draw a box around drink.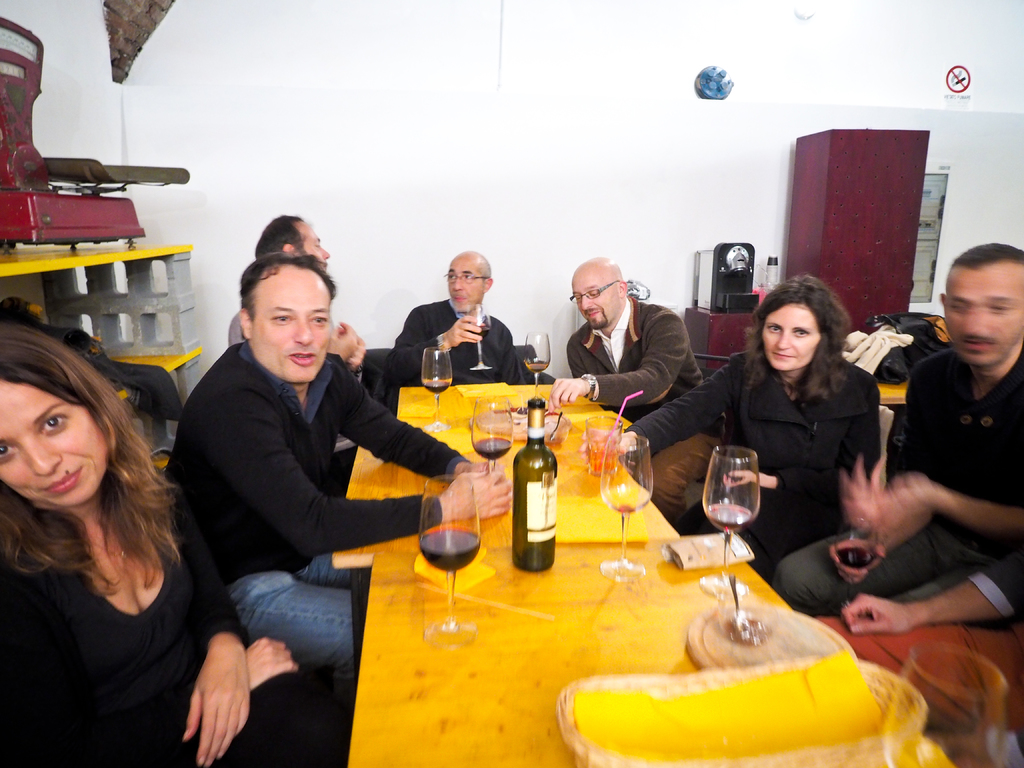
l=426, t=379, r=454, b=396.
